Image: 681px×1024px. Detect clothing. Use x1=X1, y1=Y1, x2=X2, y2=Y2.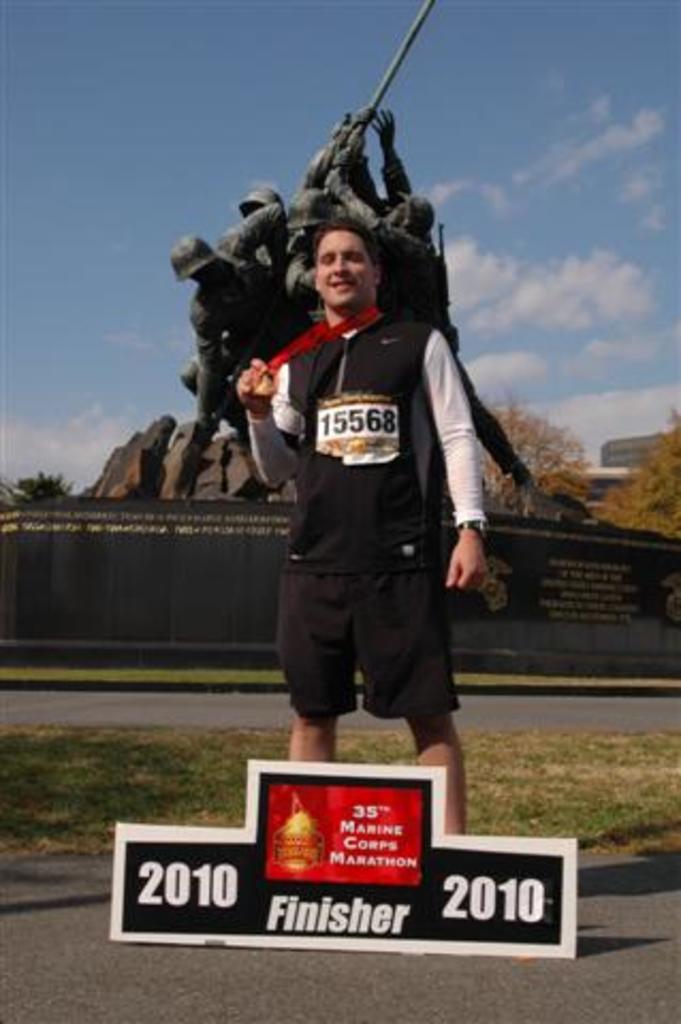
x1=241, y1=220, x2=485, y2=742.
